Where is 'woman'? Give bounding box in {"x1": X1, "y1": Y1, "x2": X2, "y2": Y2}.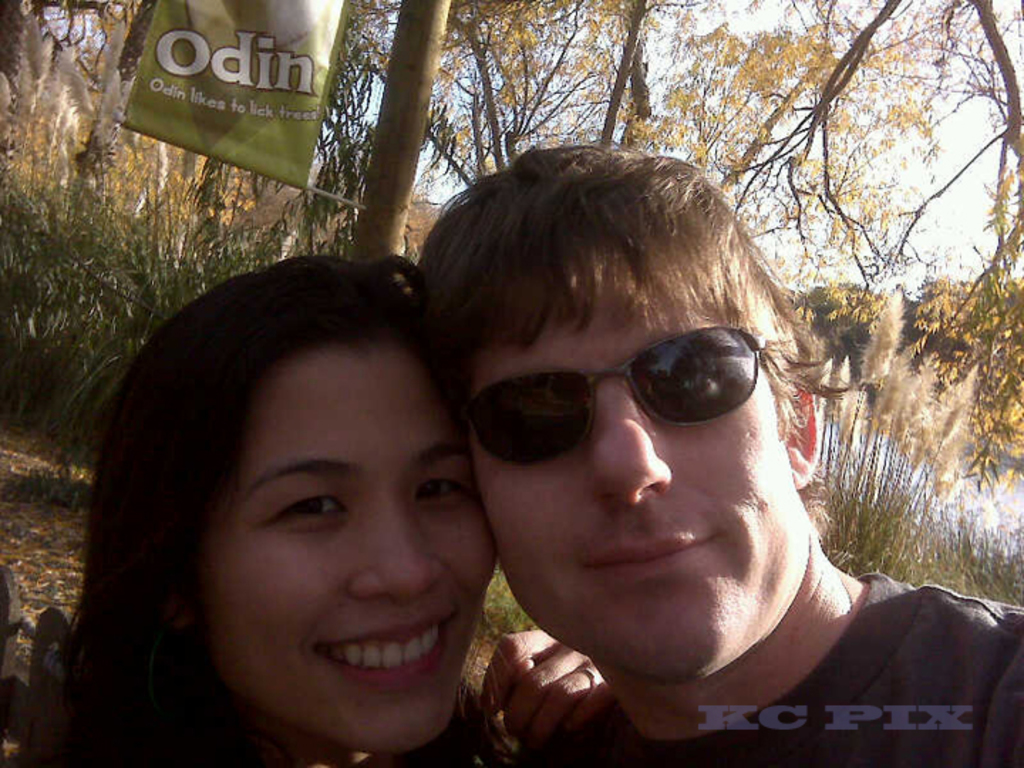
{"x1": 24, "y1": 230, "x2": 552, "y2": 767}.
